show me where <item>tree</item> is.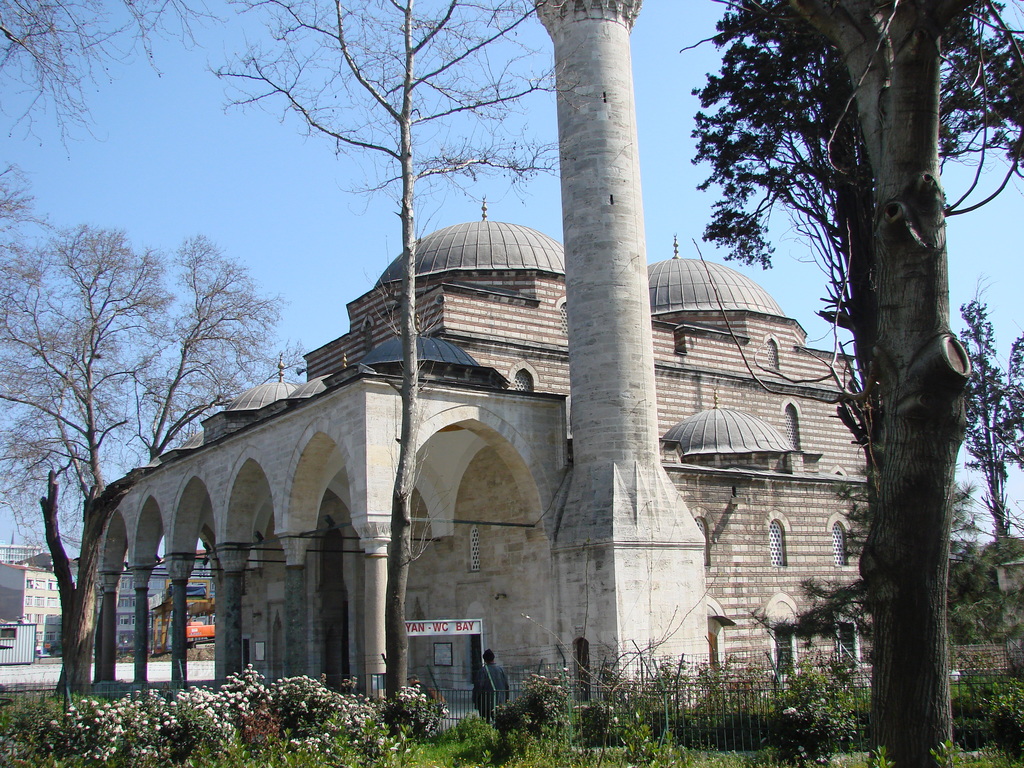
<item>tree</item> is at (960,284,1023,550).
